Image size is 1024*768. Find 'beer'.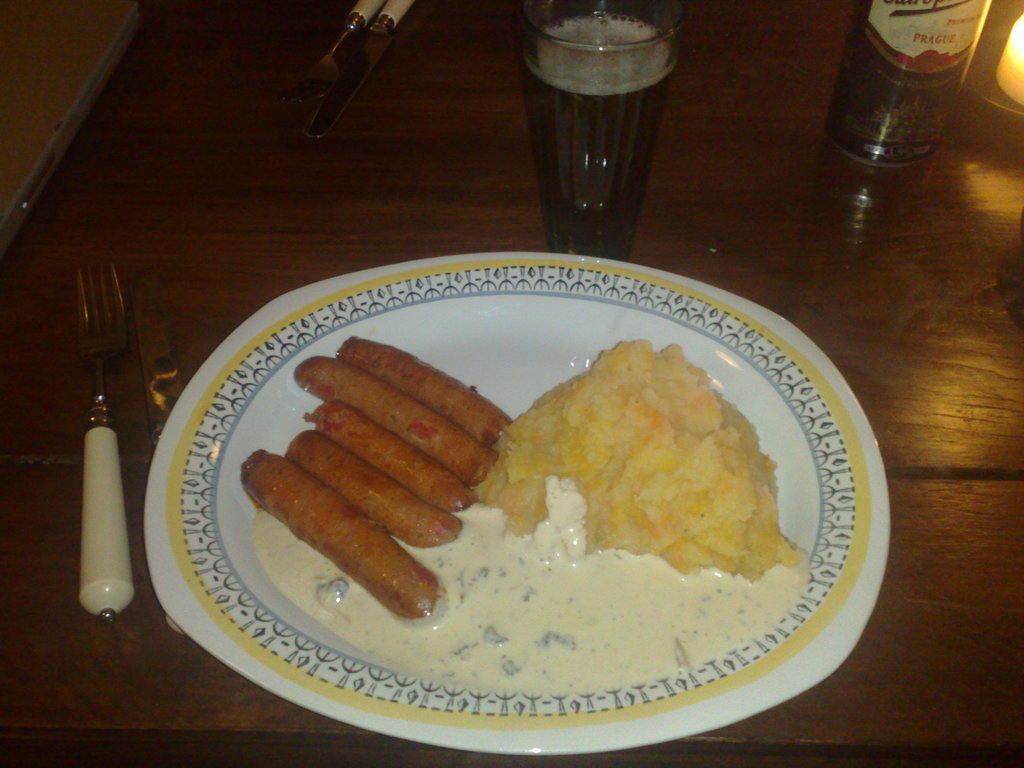
region(511, 0, 669, 243).
